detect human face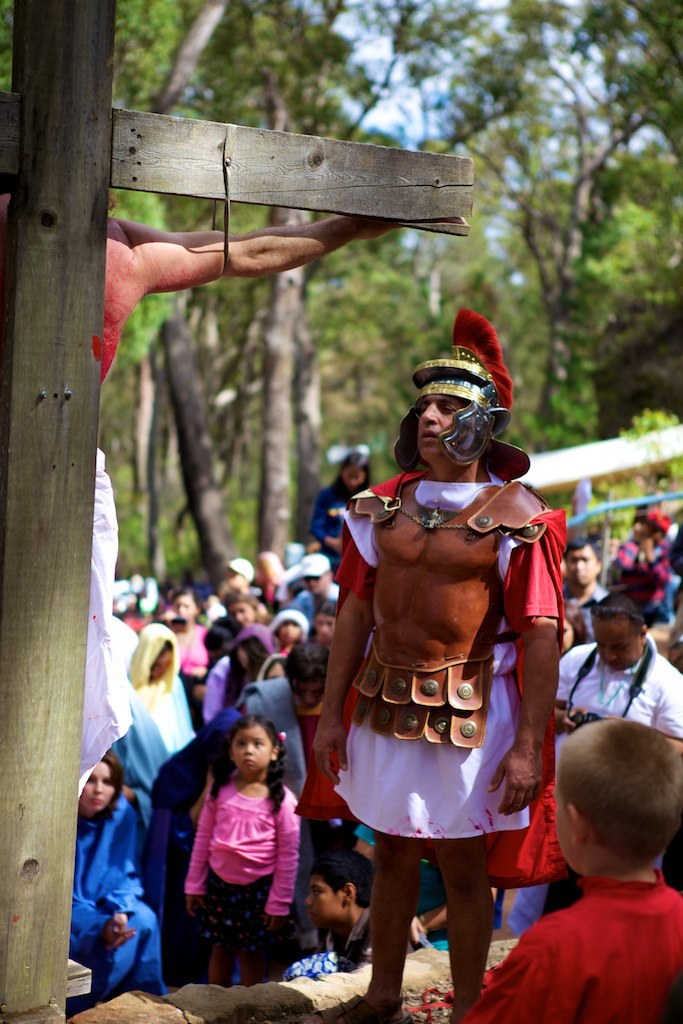
82 760 117 811
